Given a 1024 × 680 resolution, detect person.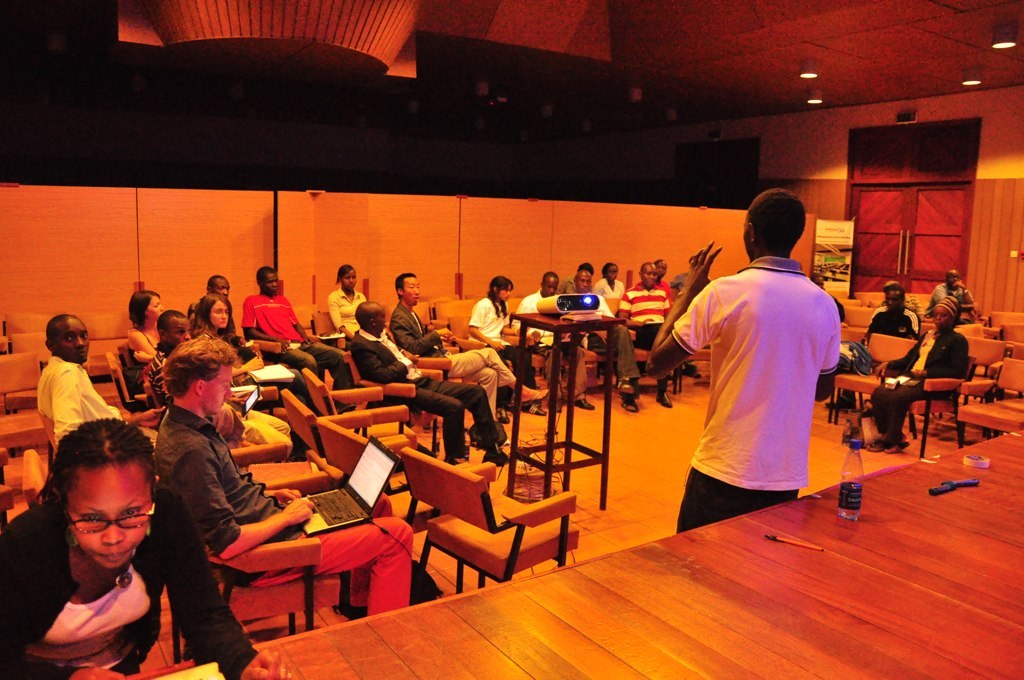
<box>139,298,296,441</box>.
